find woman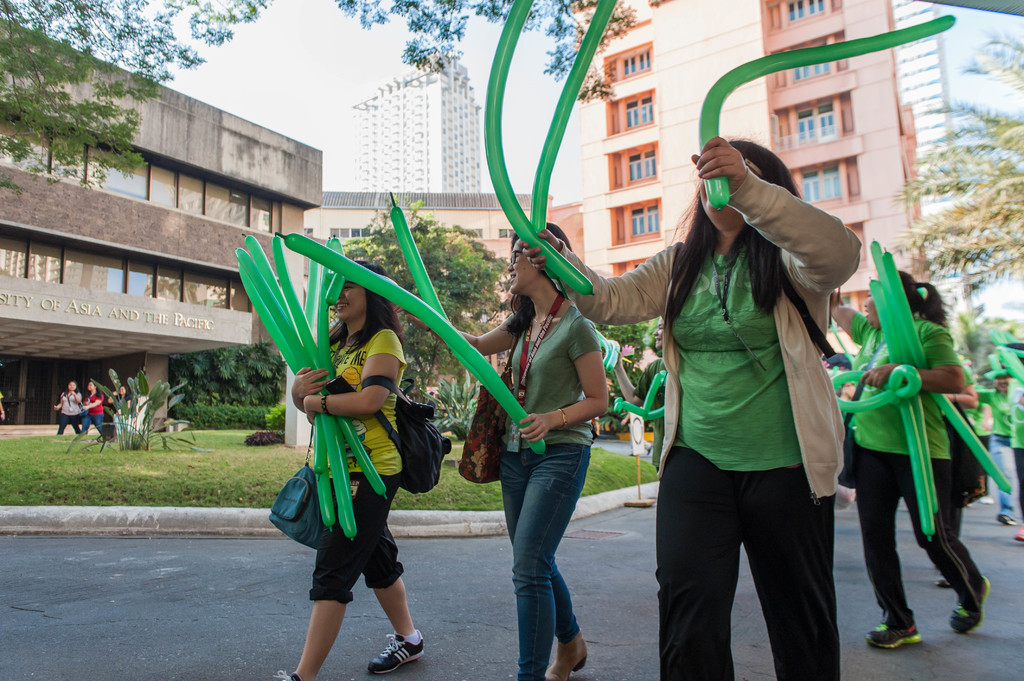
l=53, t=374, r=79, b=444
